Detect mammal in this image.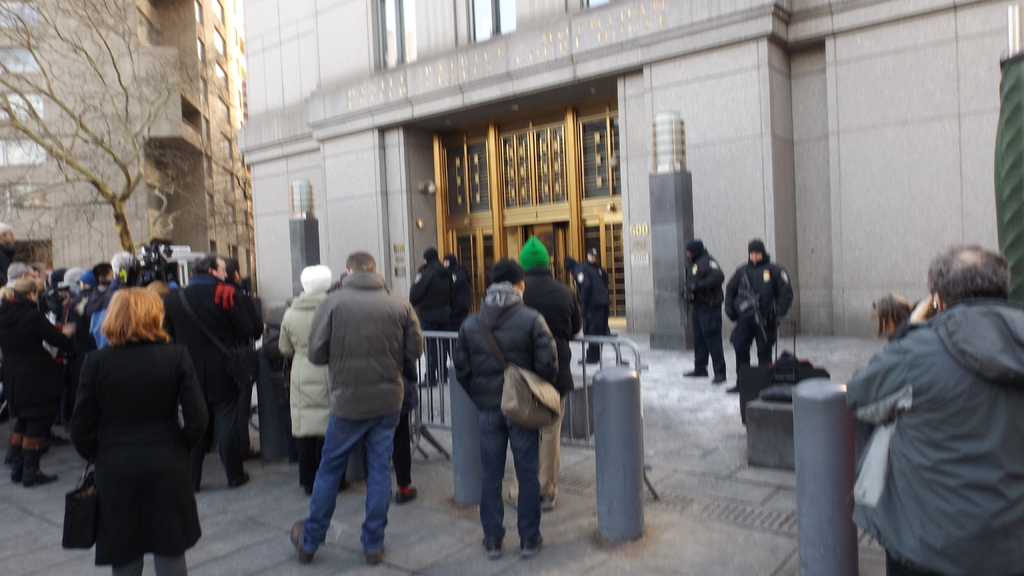
Detection: {"x1": 454, "y1": 259, "x2": 562, "y2": 558}.
